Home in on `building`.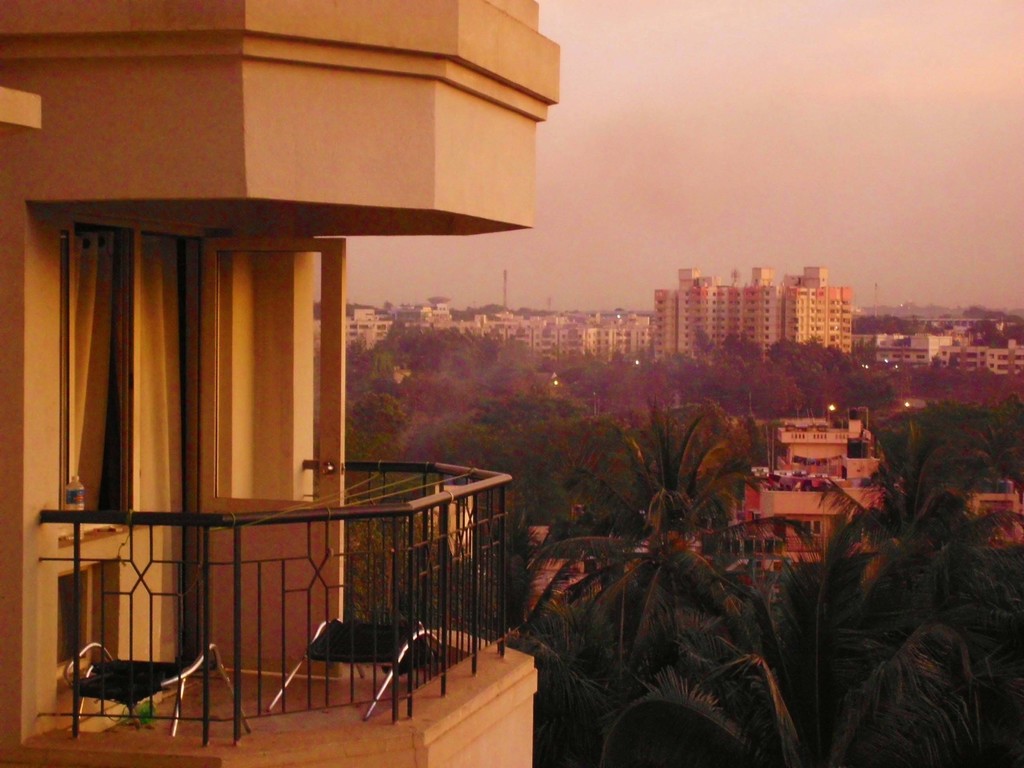
Homed in at Rect(0, 0, 563, 767).
